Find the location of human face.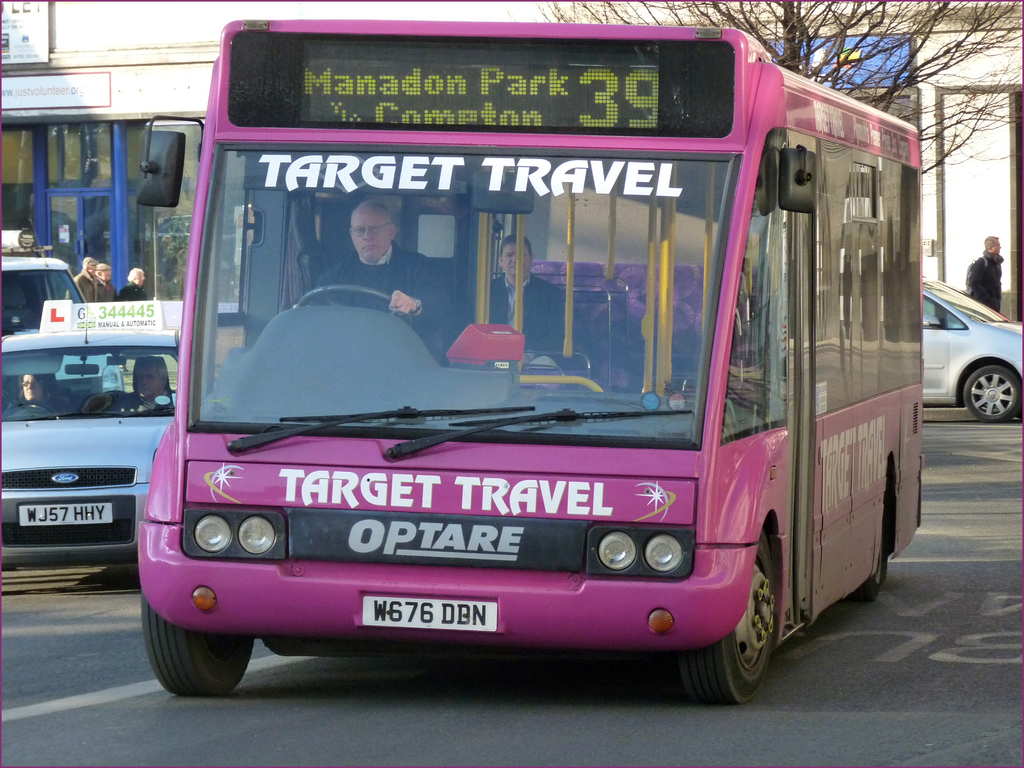
Location: bbox=[351, 203, 391, 260].
